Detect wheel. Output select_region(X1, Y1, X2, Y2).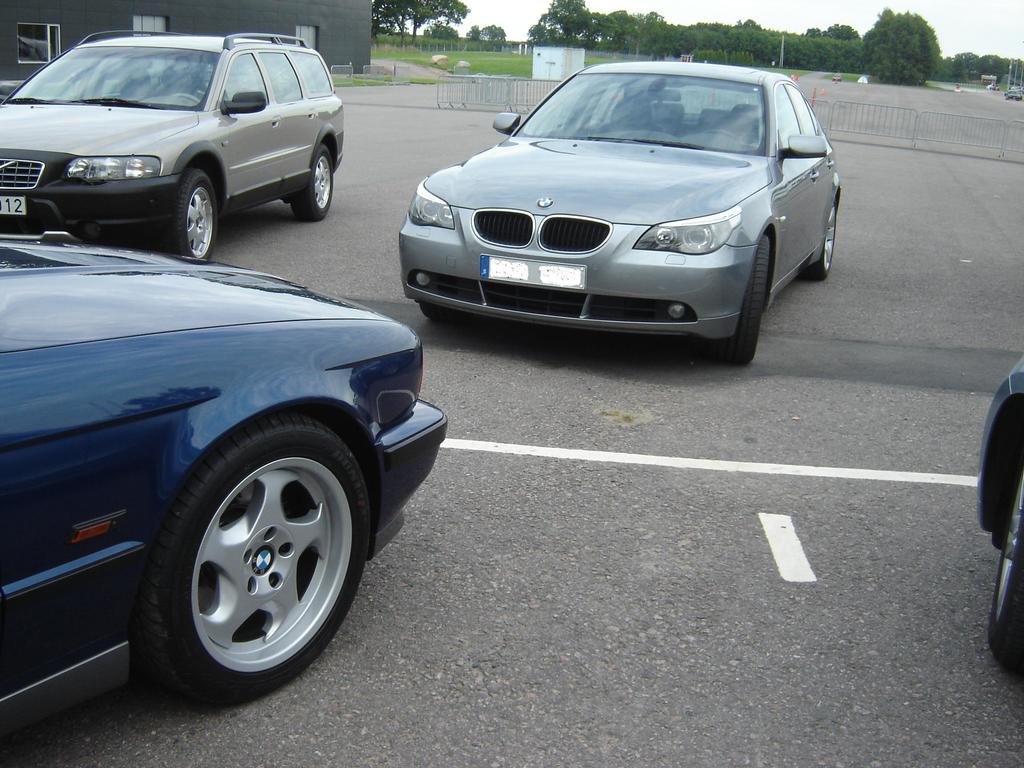
select_region(420, 298, 465, 323).
